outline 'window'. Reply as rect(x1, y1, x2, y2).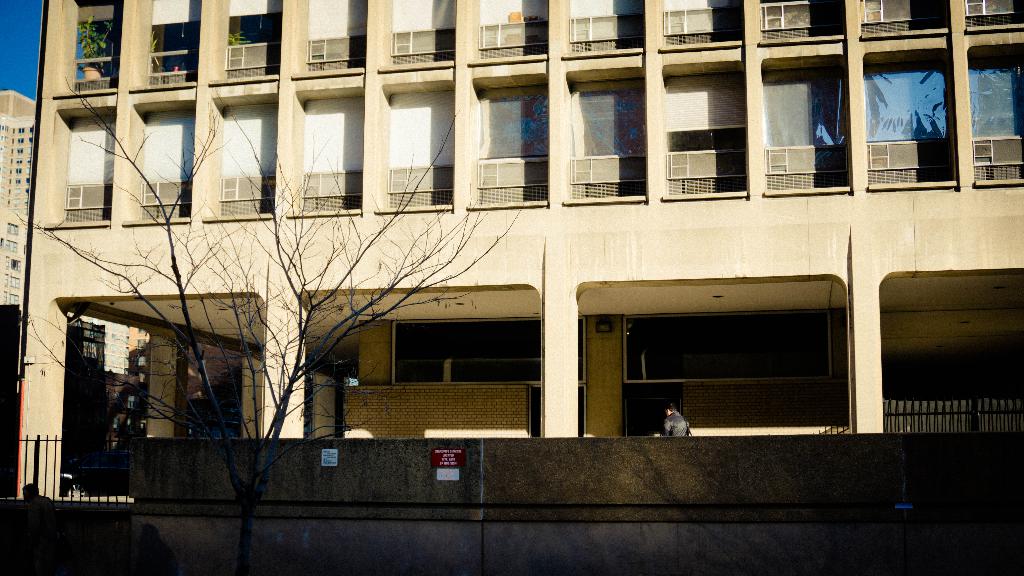
rect(661, 0, 745, 56).
